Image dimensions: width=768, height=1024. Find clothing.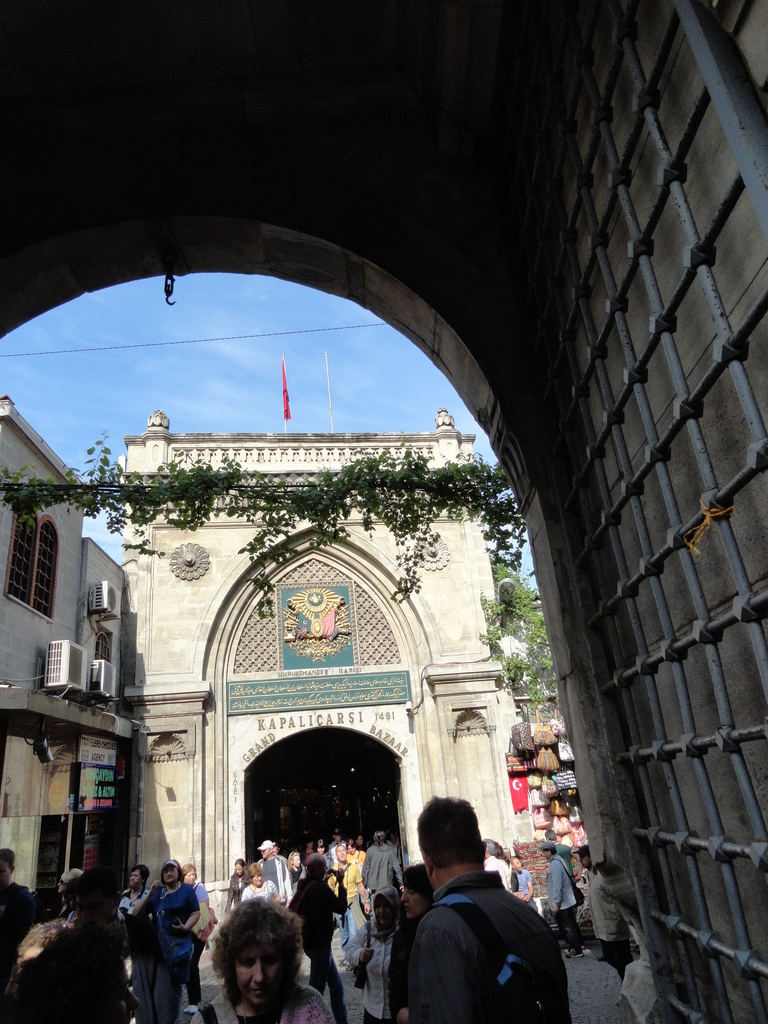
[231, 869, 245, 906].
